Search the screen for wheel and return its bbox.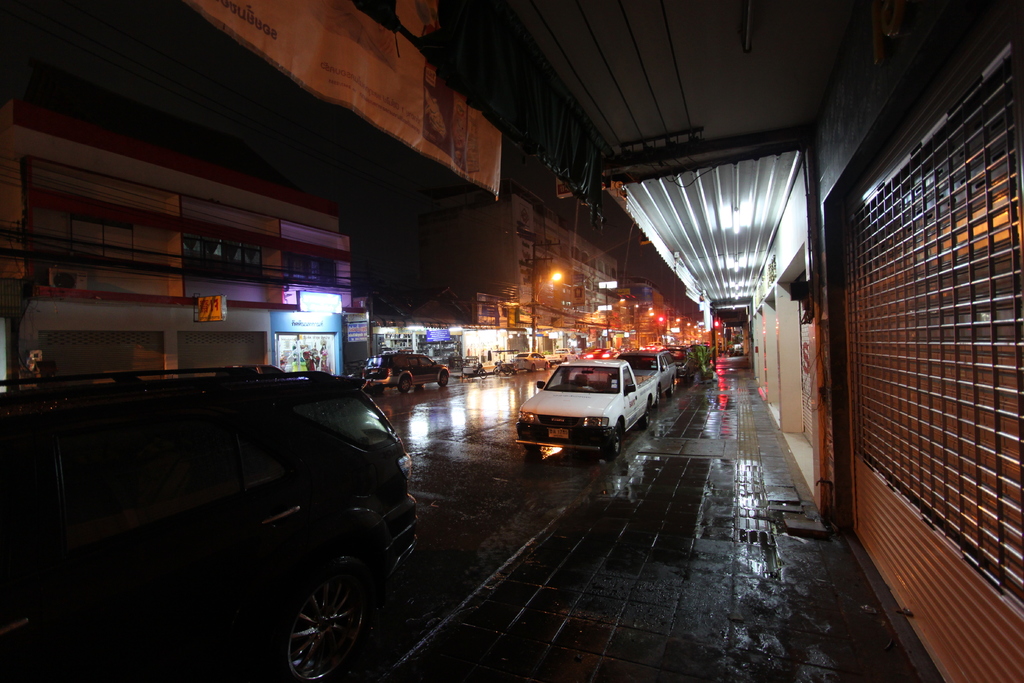
Found: select_region(522, 446, 540, 457).
